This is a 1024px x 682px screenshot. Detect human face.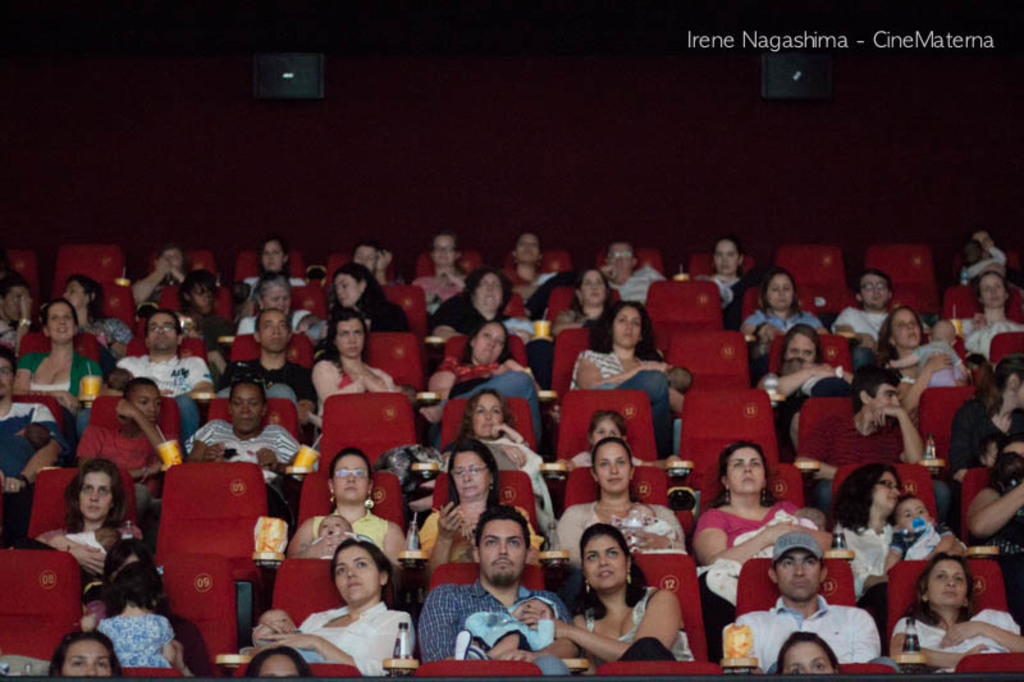
detection(128, 385, 160, 420).
